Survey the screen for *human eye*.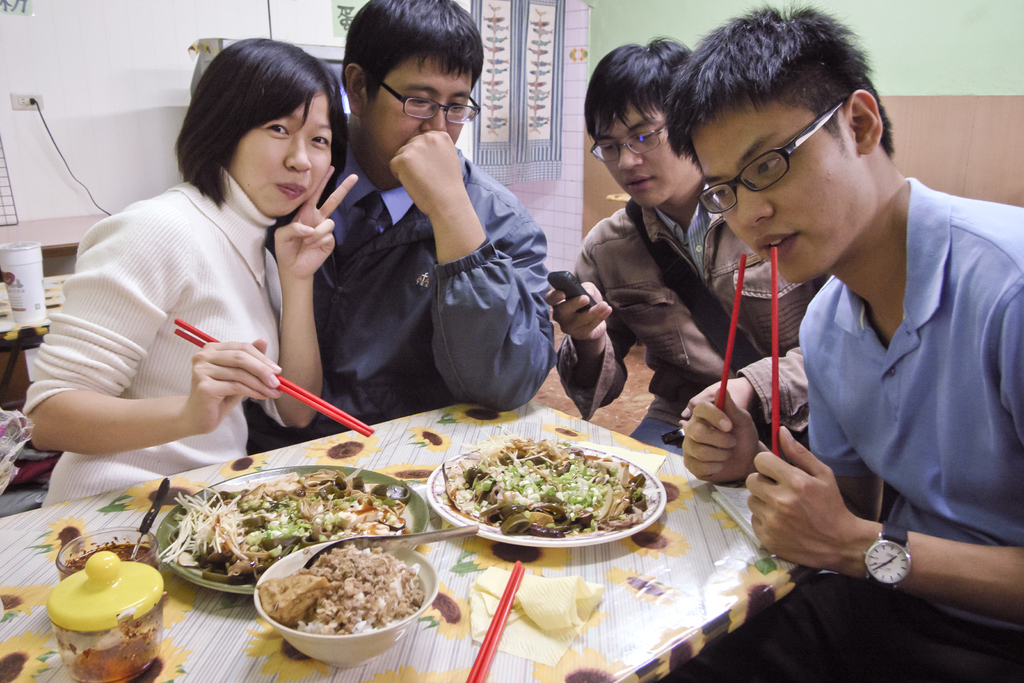
Survey found: 447, 99, 467, 113.
